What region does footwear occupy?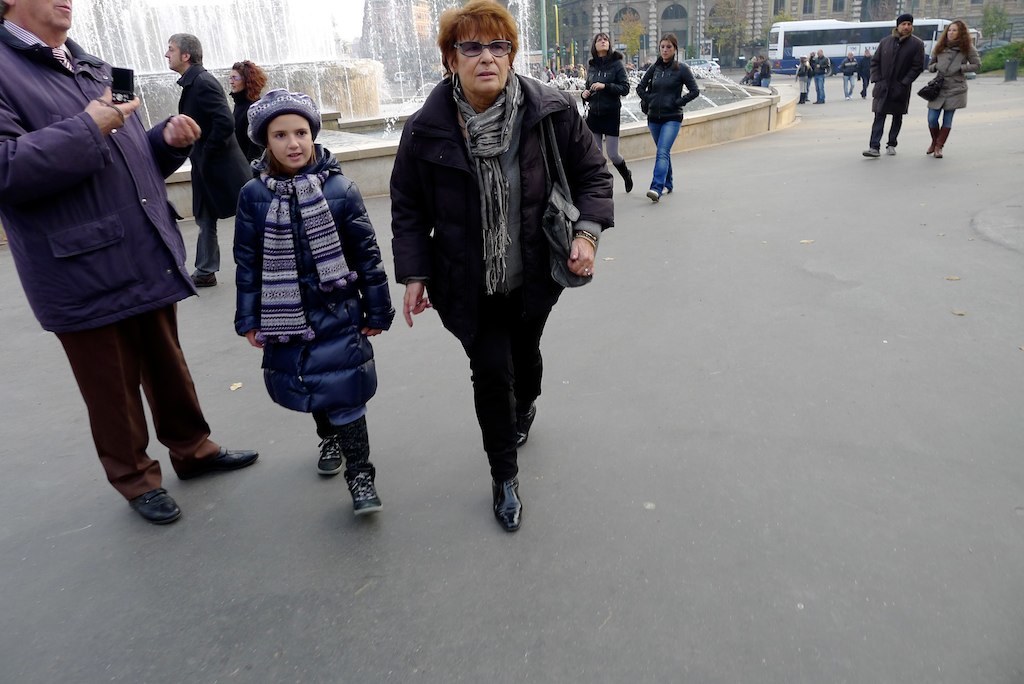
{"left": 318, "top": 438, "right": 338, "bottom": 474}.
